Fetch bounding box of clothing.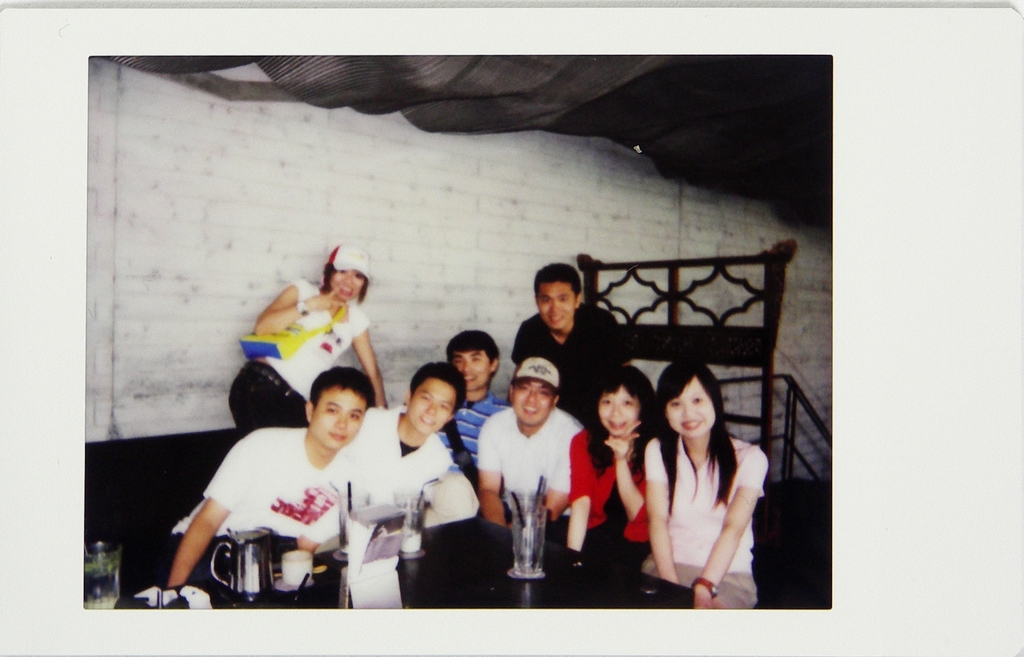
Bbox: x1=424 y1=391 x2=500 y2=480.
